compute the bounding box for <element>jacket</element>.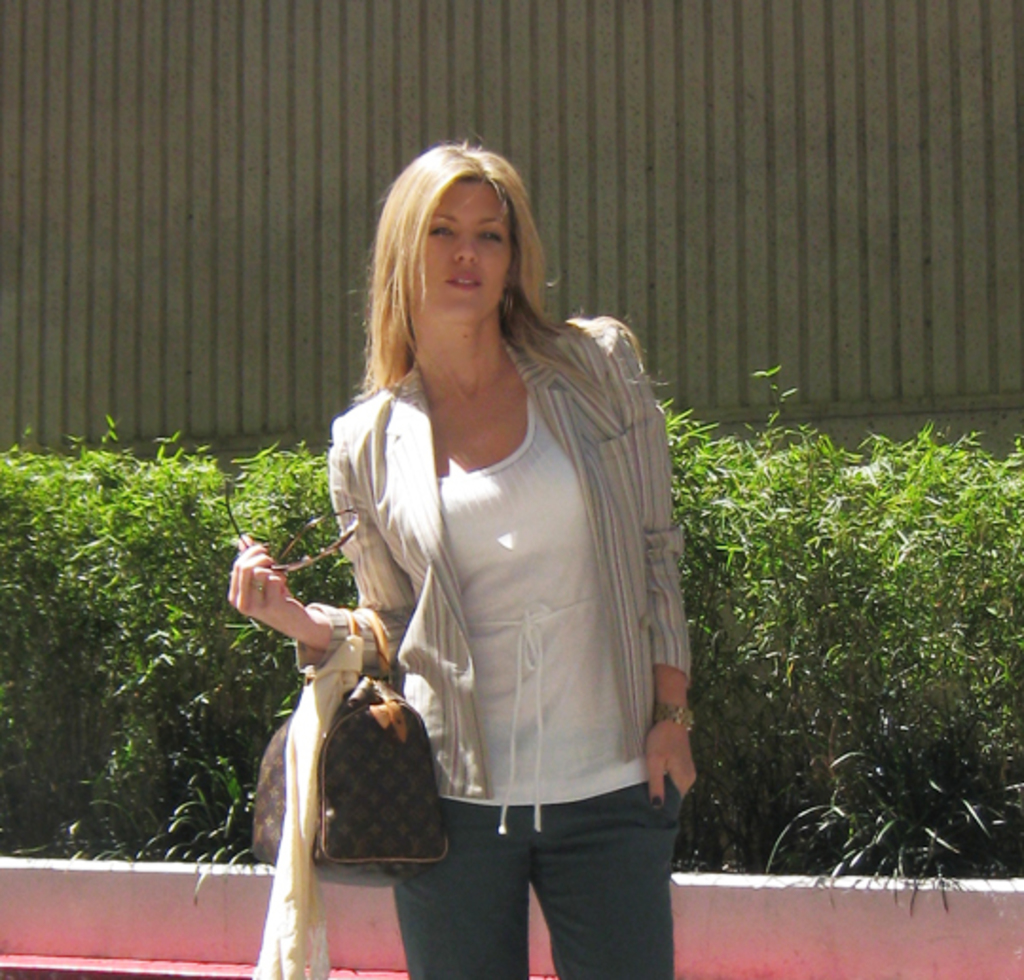
x1=284, y1=311, x2=688, y2=794.
